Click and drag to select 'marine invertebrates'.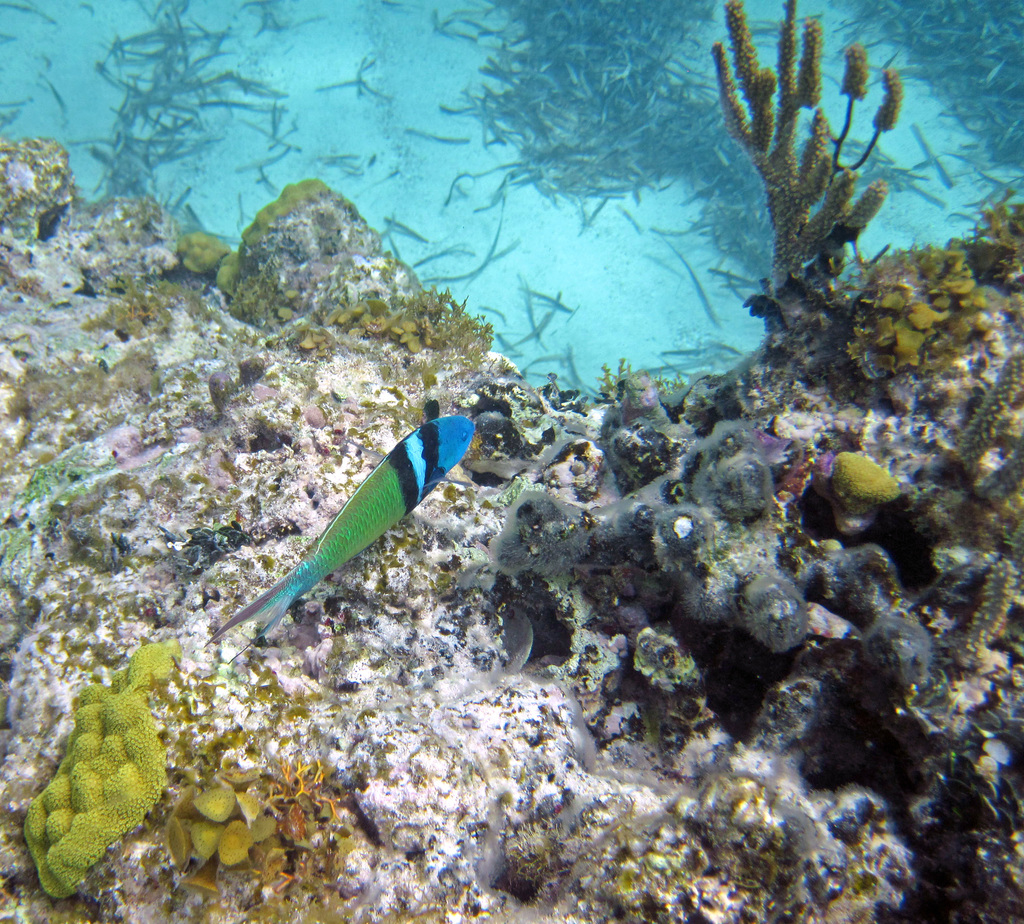
Selection: (848, 234, 992, 368).
